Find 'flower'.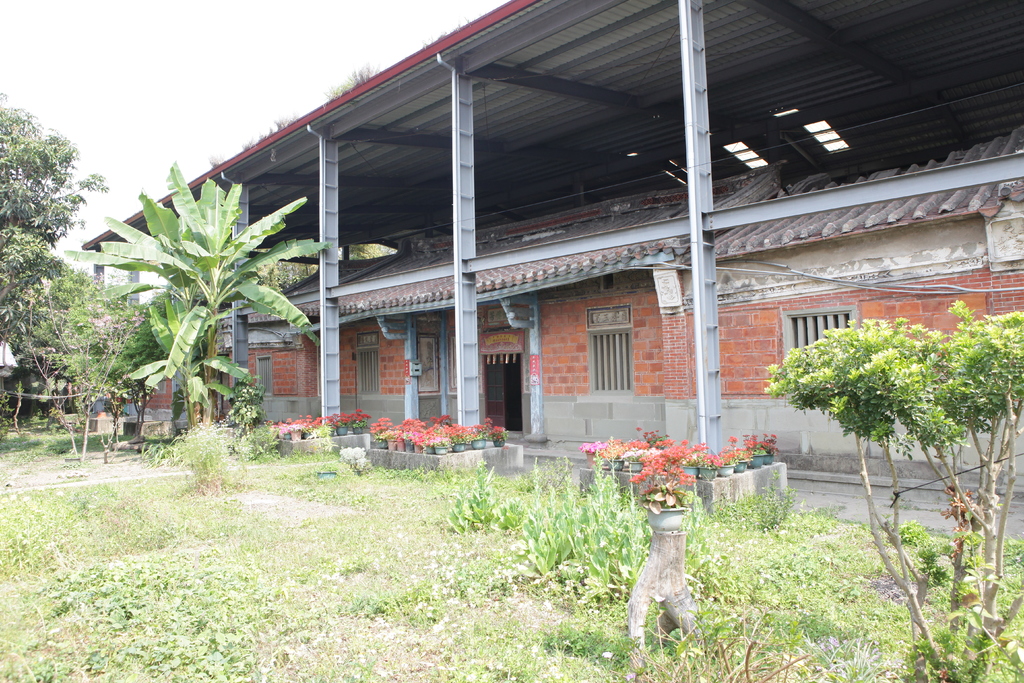
l=584, t=443, r=593, b=454.
